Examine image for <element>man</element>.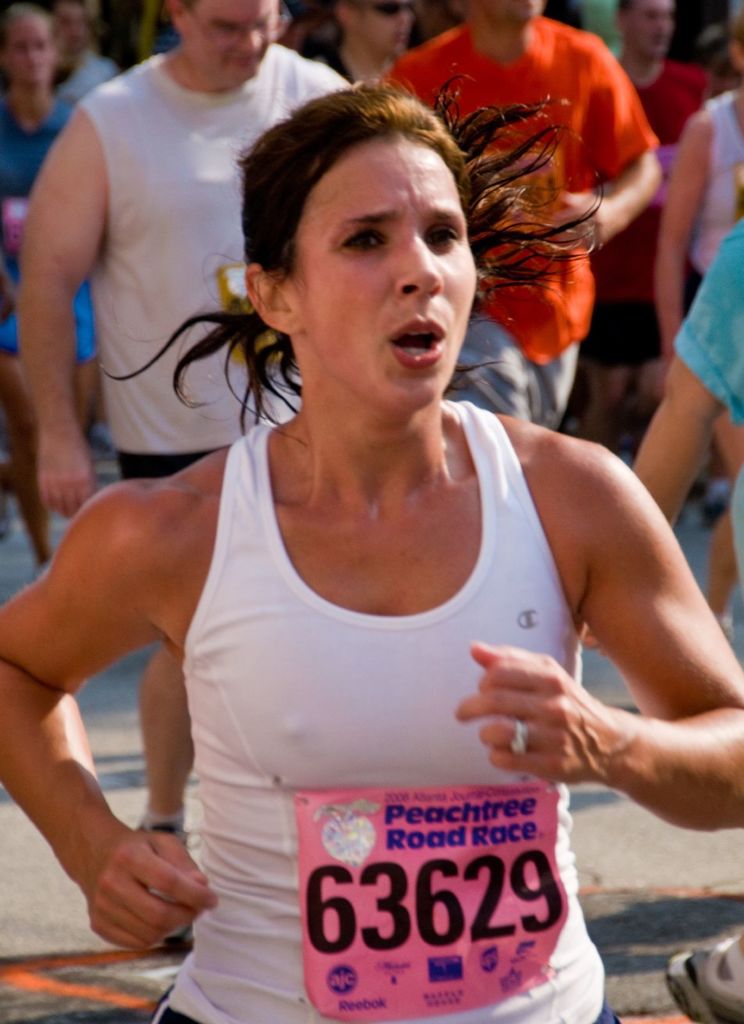
Examination result: locate(354, 0, 667, 424).
